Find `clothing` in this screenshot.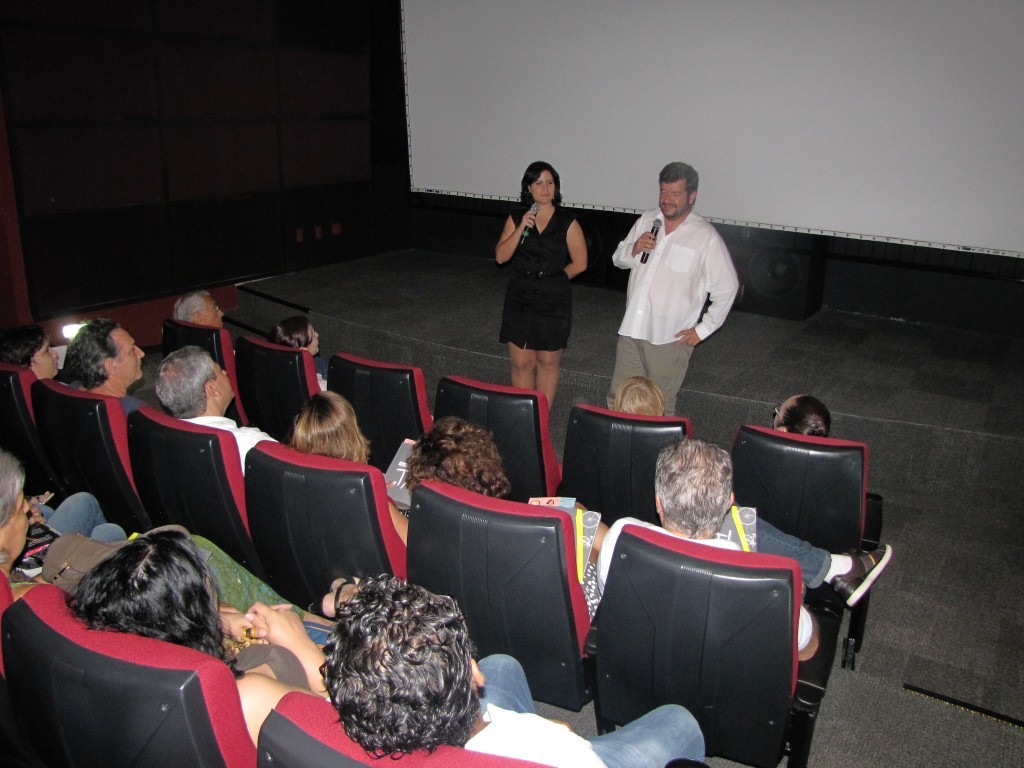
The bounding box for `clothing` is (573, 508, 593, 626).
